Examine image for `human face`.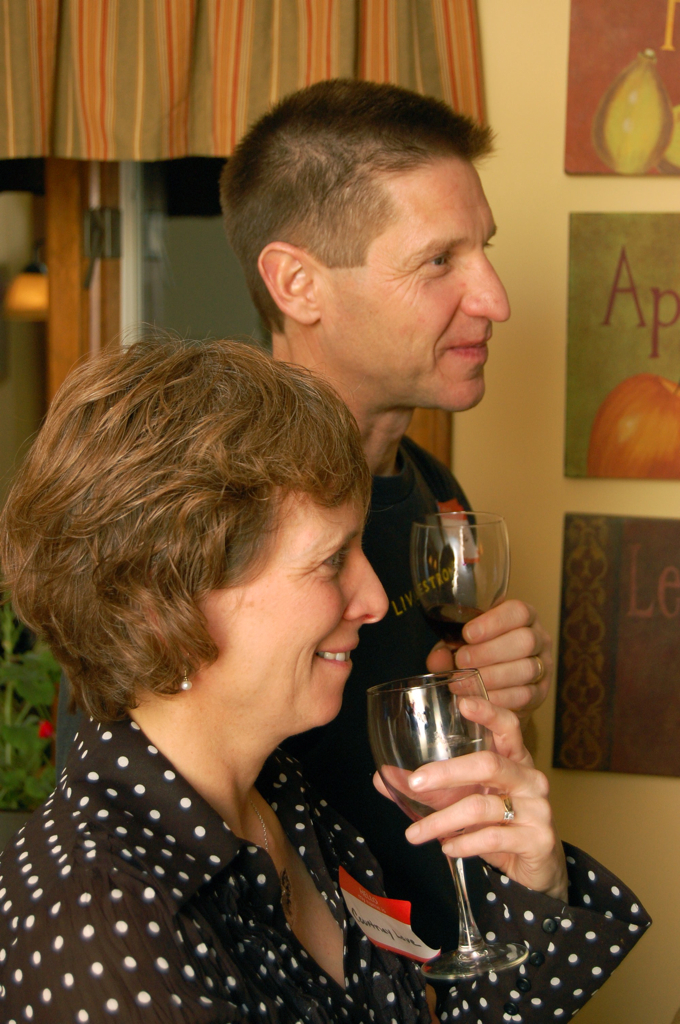
Examination result: <bbox>336, 160, 510, 410</bbox>.
